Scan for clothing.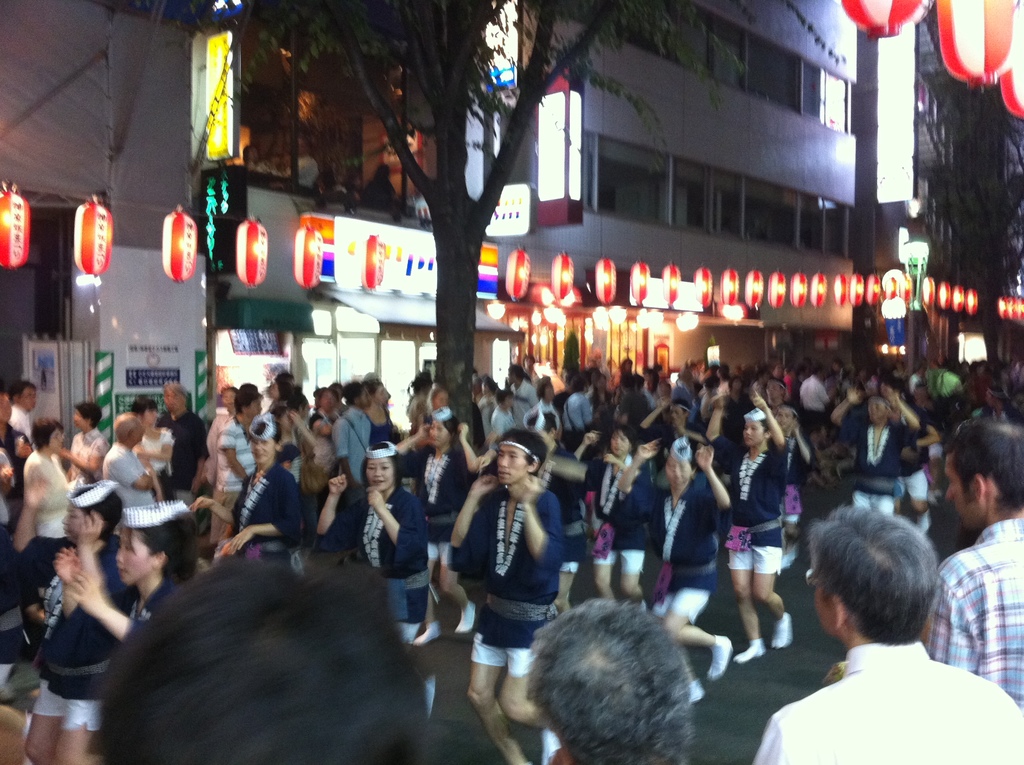
Scan result: box(753, 651, 1023, 764).
